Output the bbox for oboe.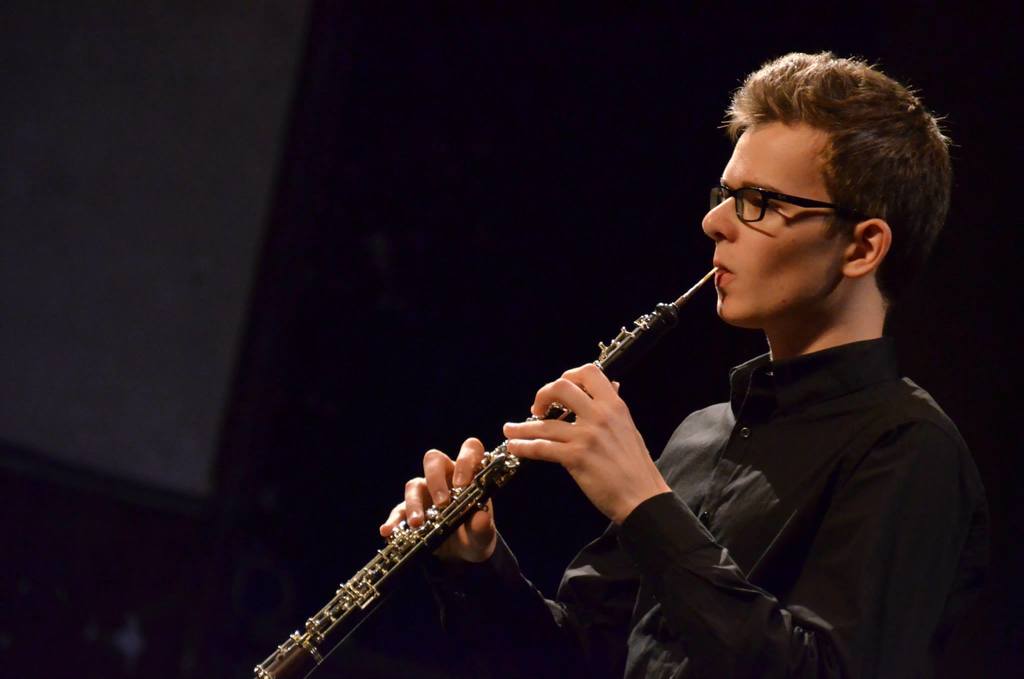
(248,263,717,678).
